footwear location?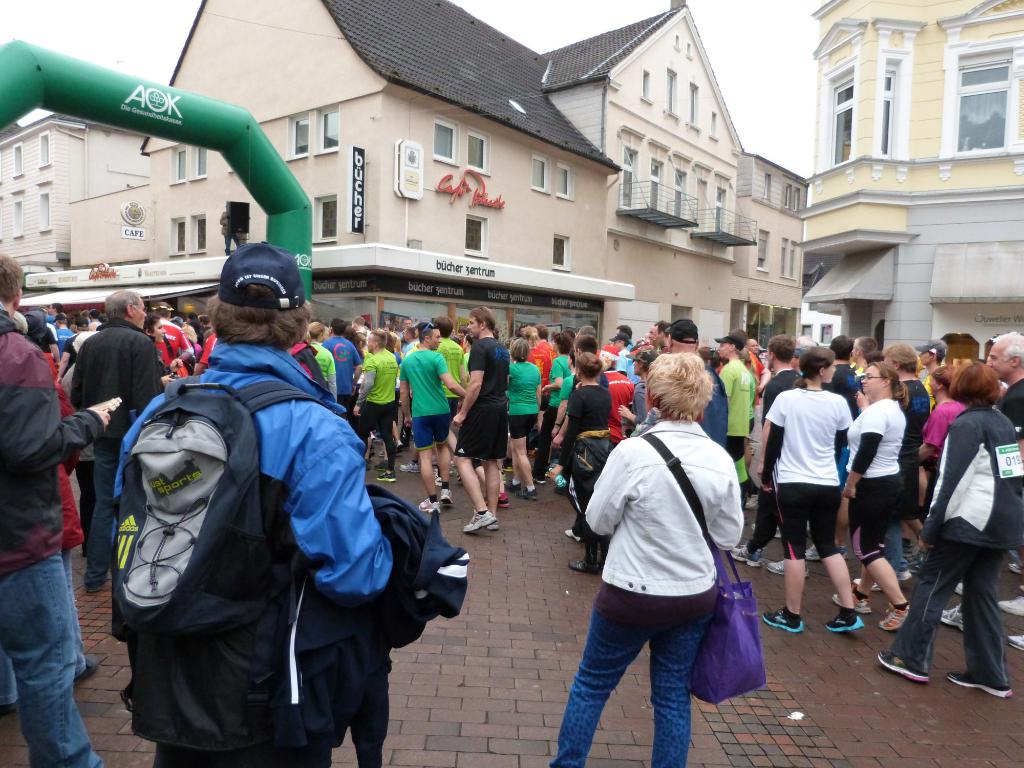
486 492 508 508
